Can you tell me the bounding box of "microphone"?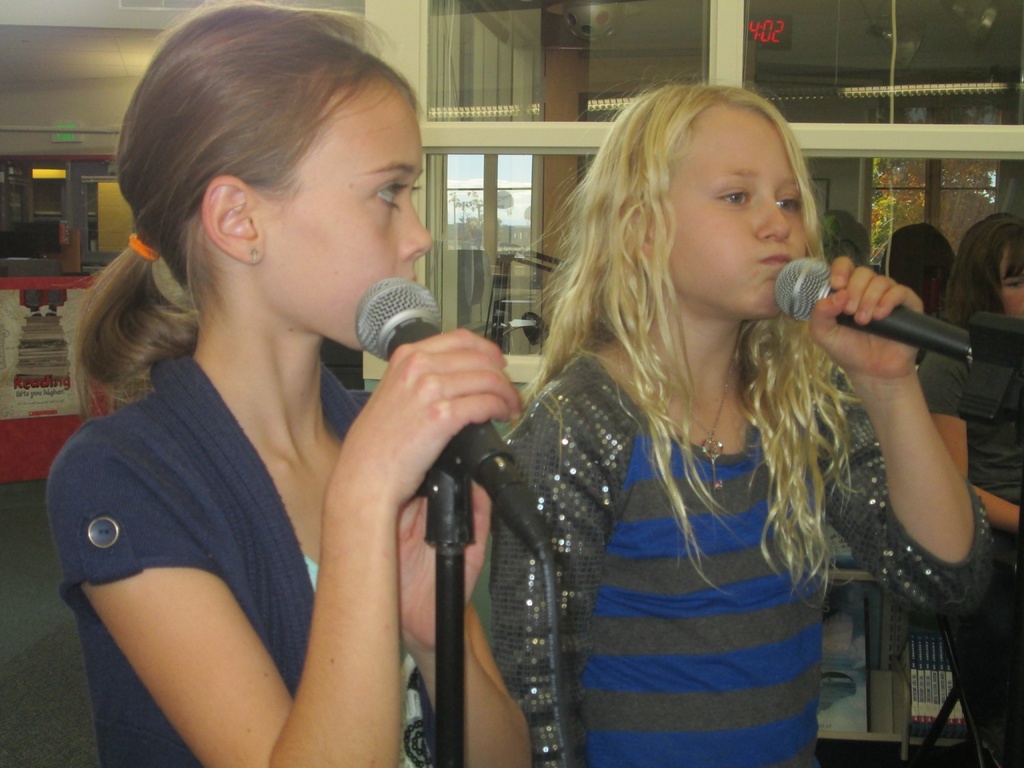
343 270 566 559.
